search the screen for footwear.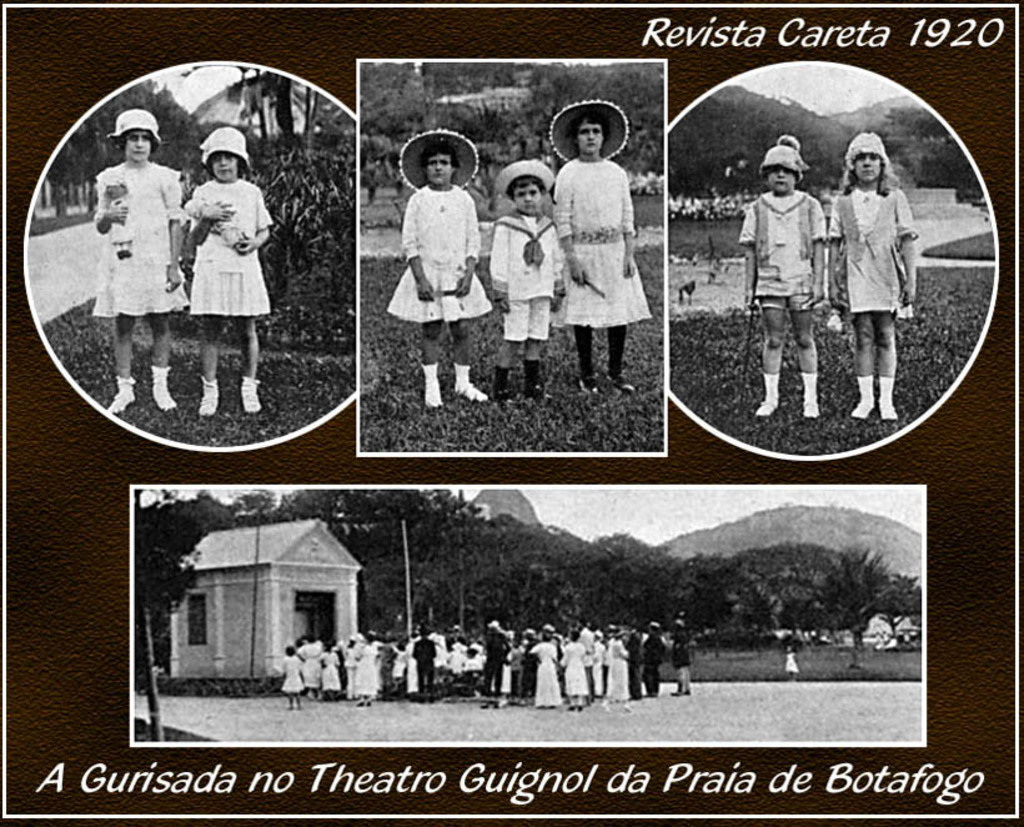
Found at <box>455,381,488,402</box>.
